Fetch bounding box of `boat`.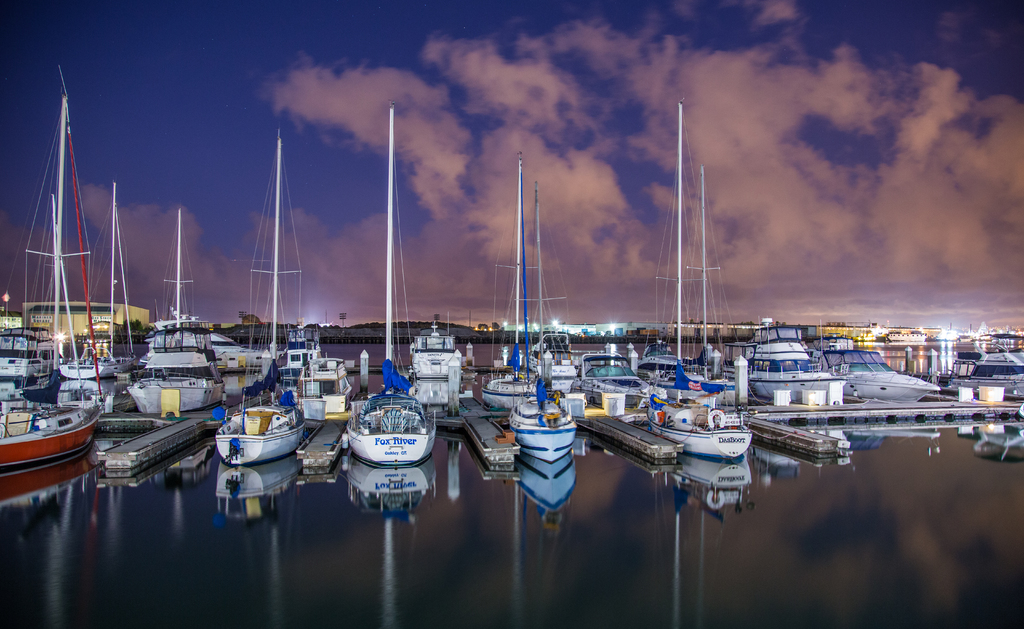
Bbox: [0, 325, 55, 380].
